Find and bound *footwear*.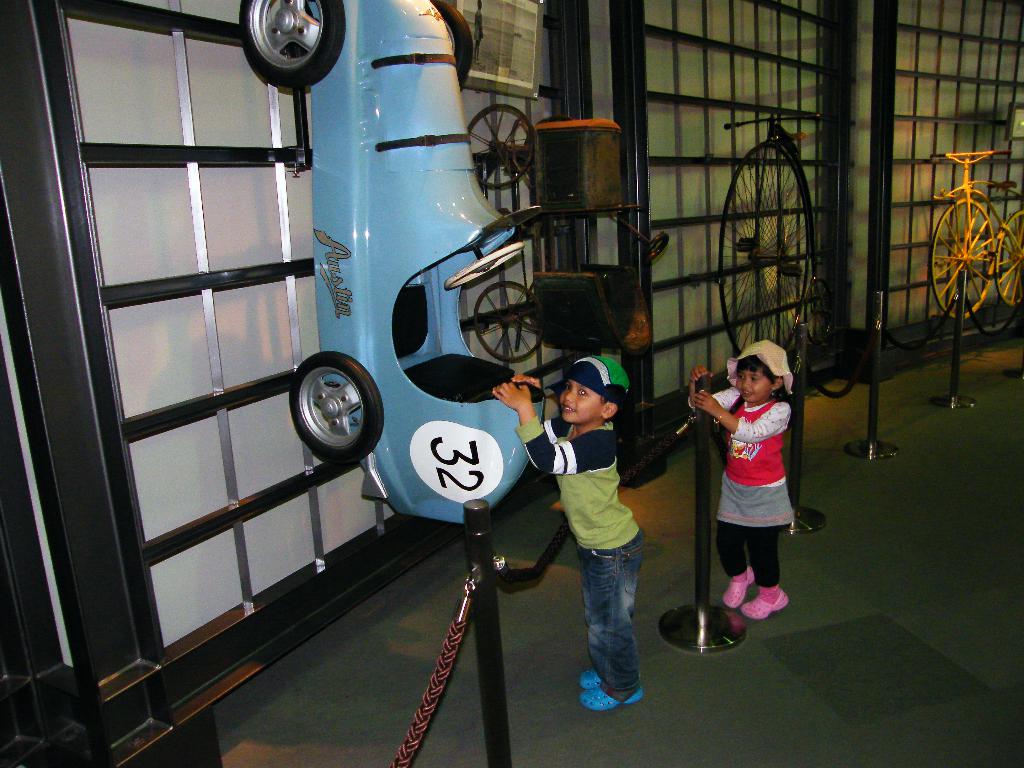
Bound: box=[742, 584, 788, 616].
